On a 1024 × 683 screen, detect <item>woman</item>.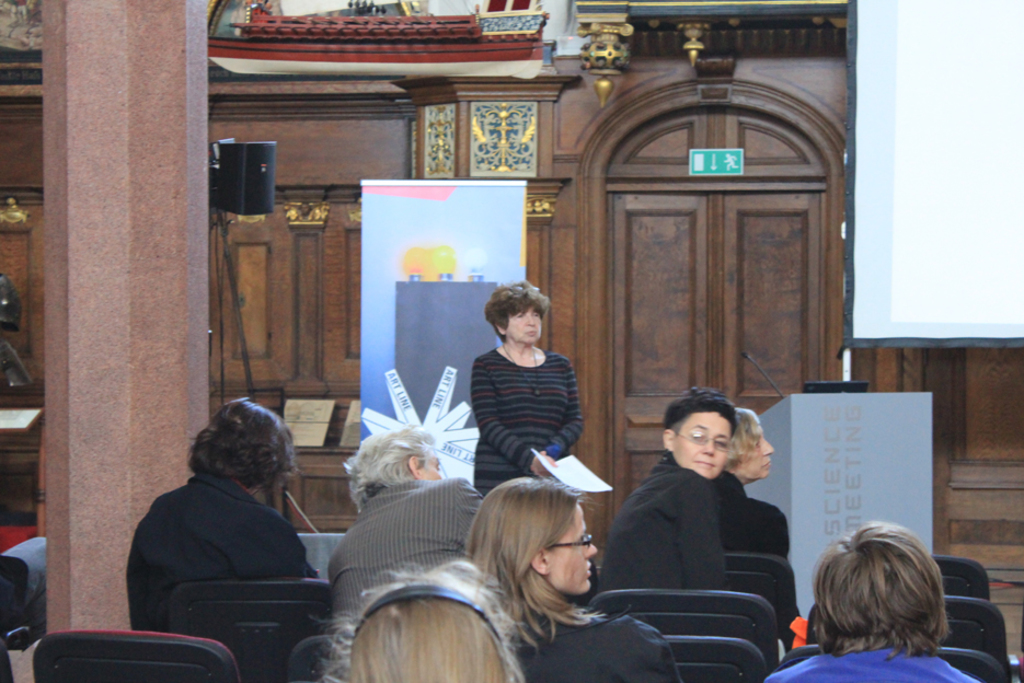
(left=125, top=392, right=338, bottom=663).
